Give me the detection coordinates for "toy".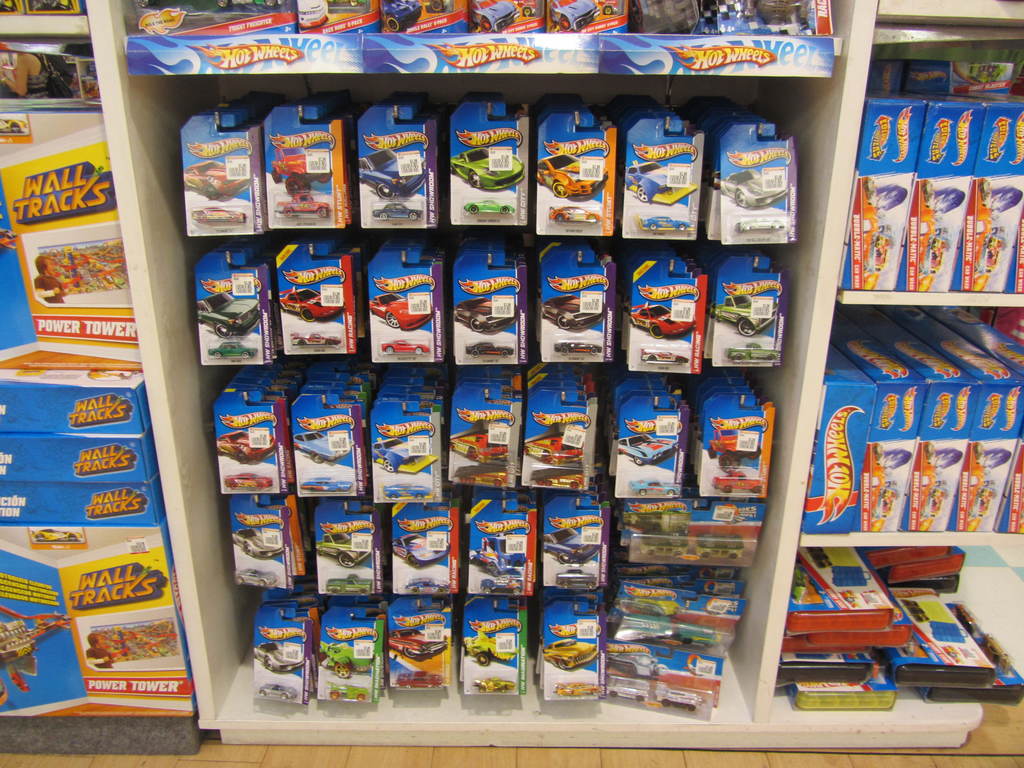
BBox(605, 648, 671, 685).
